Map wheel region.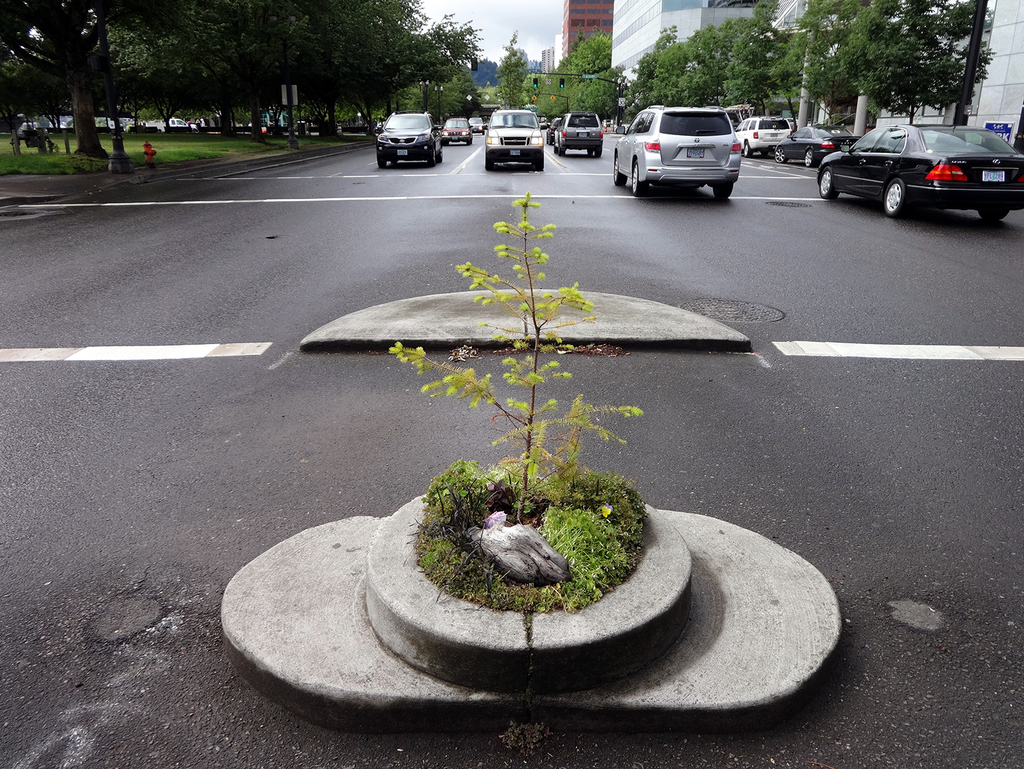
Mapped to BBox(977, 209, 1009, 218).
